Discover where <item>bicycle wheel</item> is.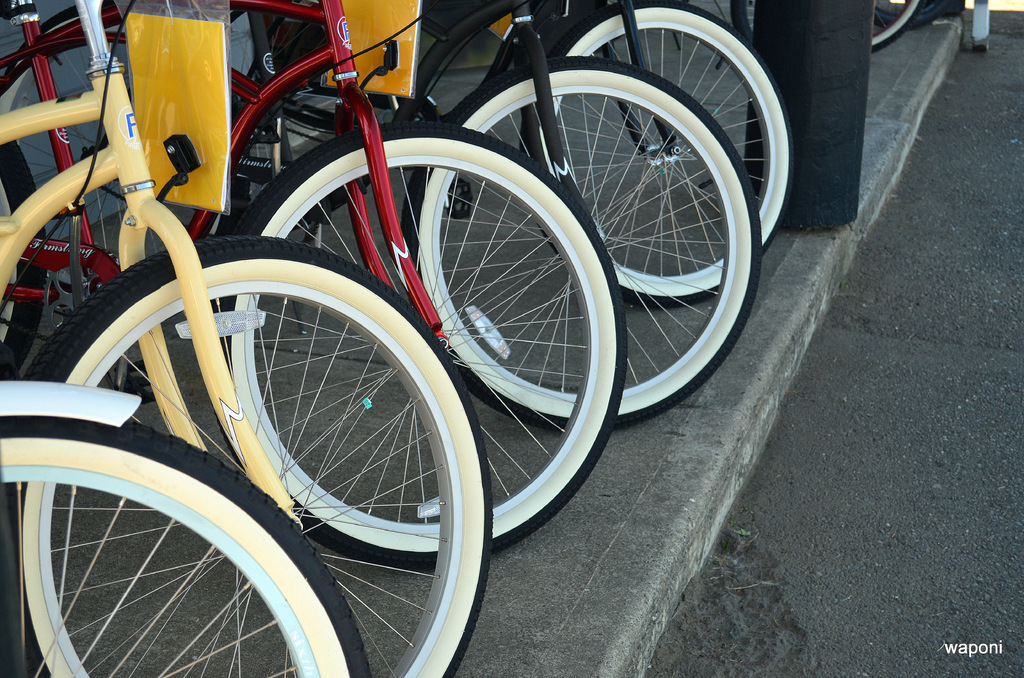
Discovered at left=18, top=229, right=493, bottom=677.
